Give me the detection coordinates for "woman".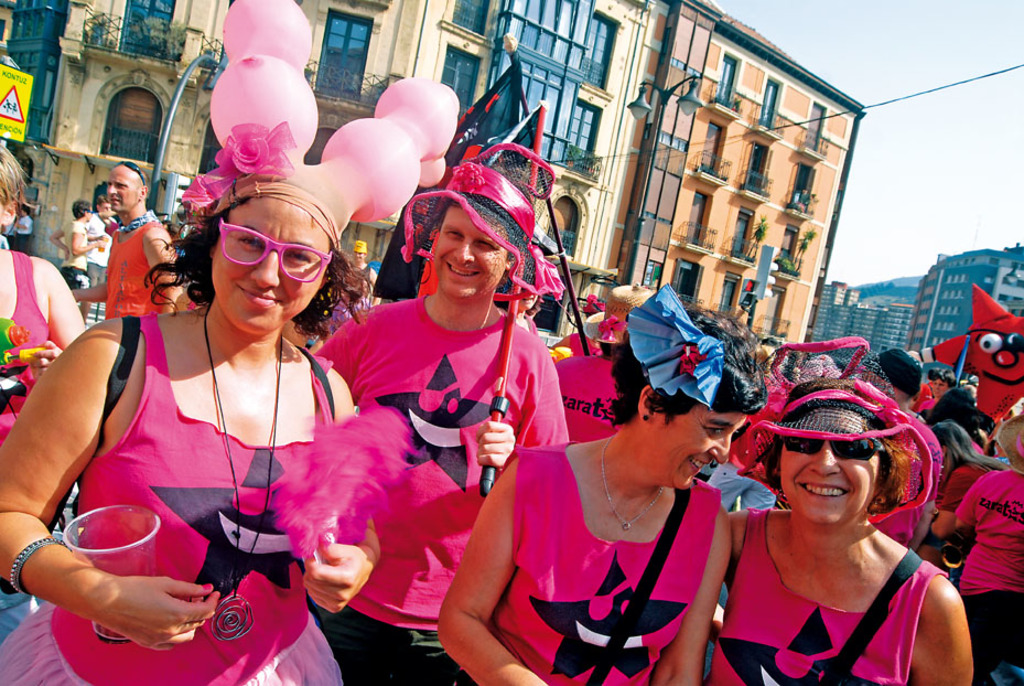
(left=440, top=294, right=769, bottom=685).
